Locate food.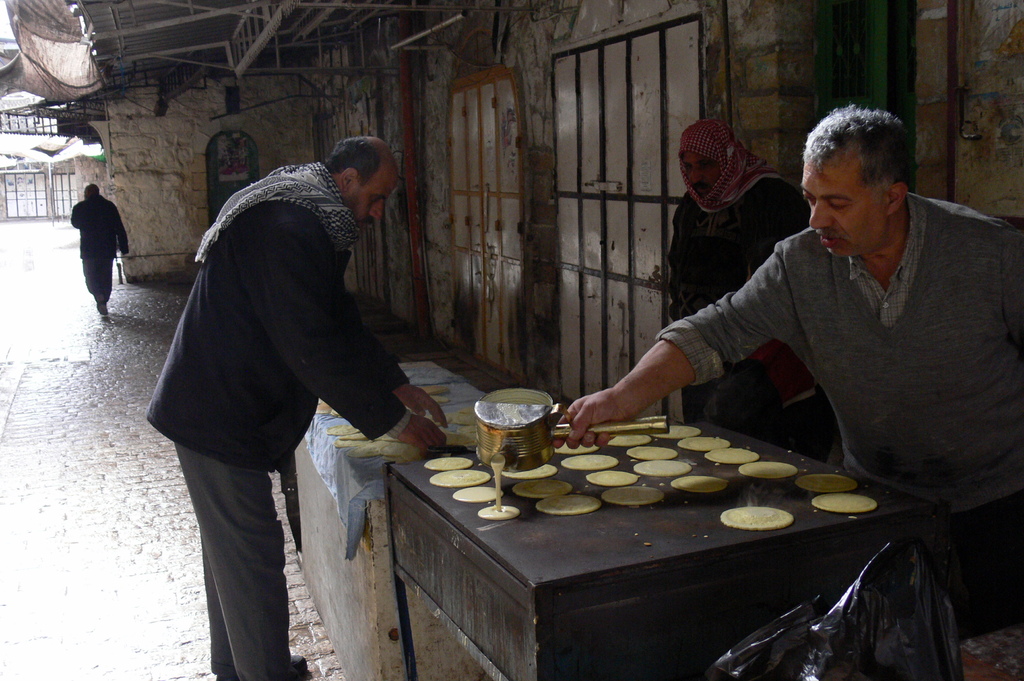
Bounding box: (331,409,346,422).
